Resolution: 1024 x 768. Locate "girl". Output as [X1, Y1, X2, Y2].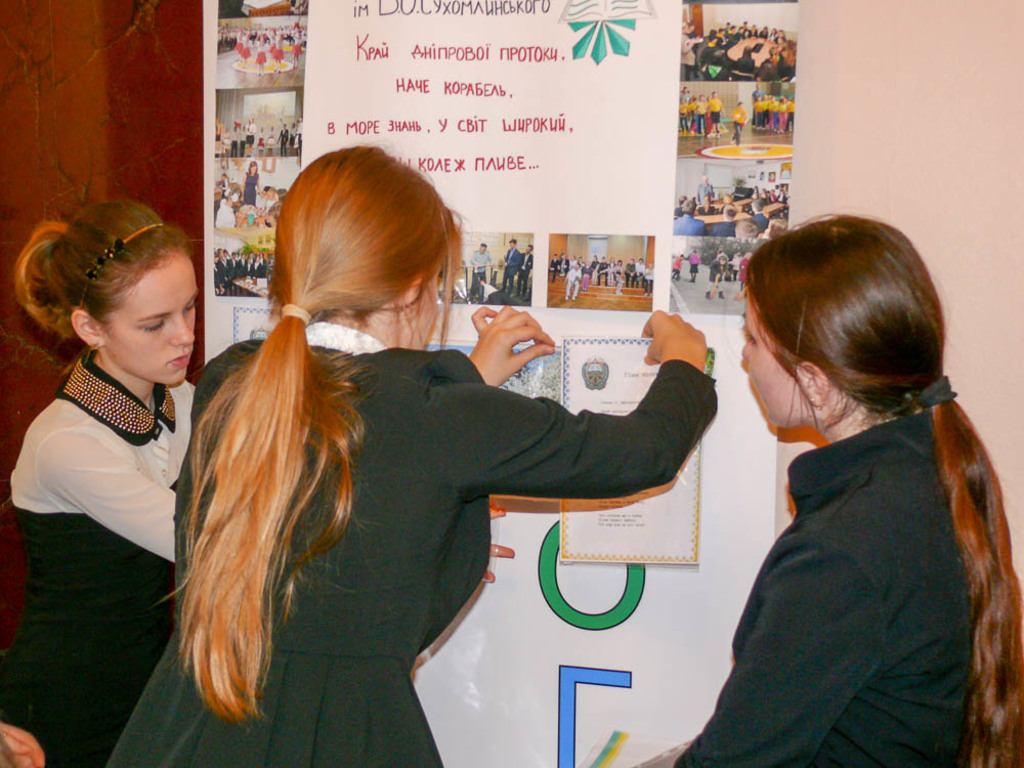
[675, 216, 1023, 767].
